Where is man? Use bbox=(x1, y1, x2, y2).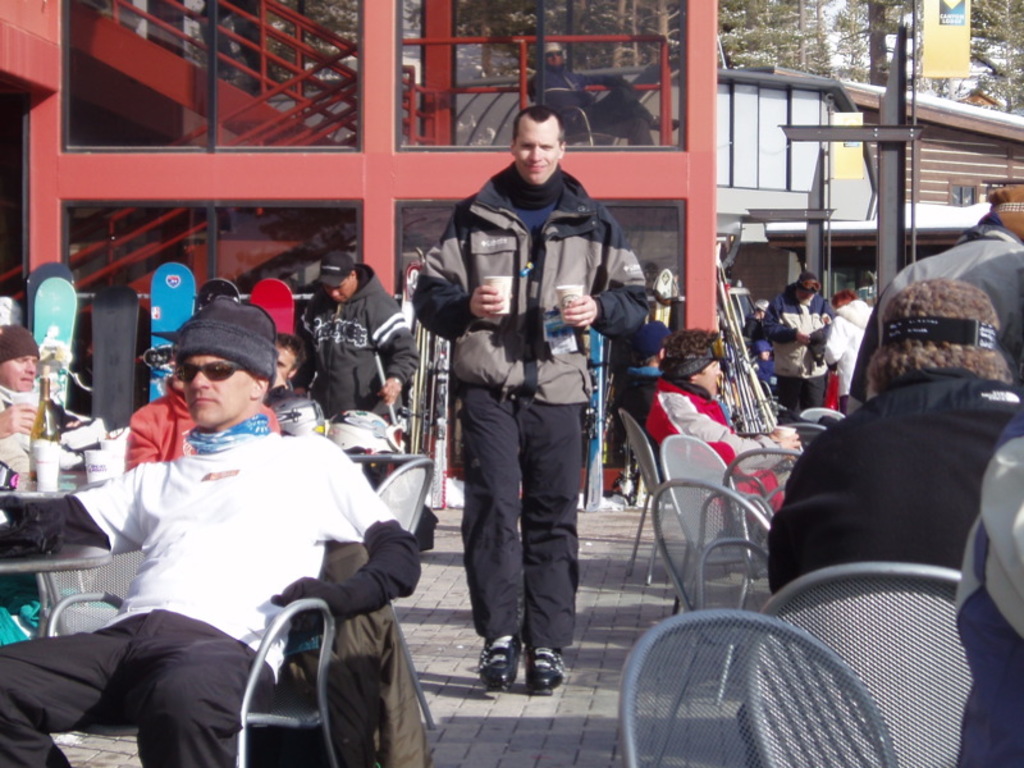
bbox=(1, 325, 38, 439).
